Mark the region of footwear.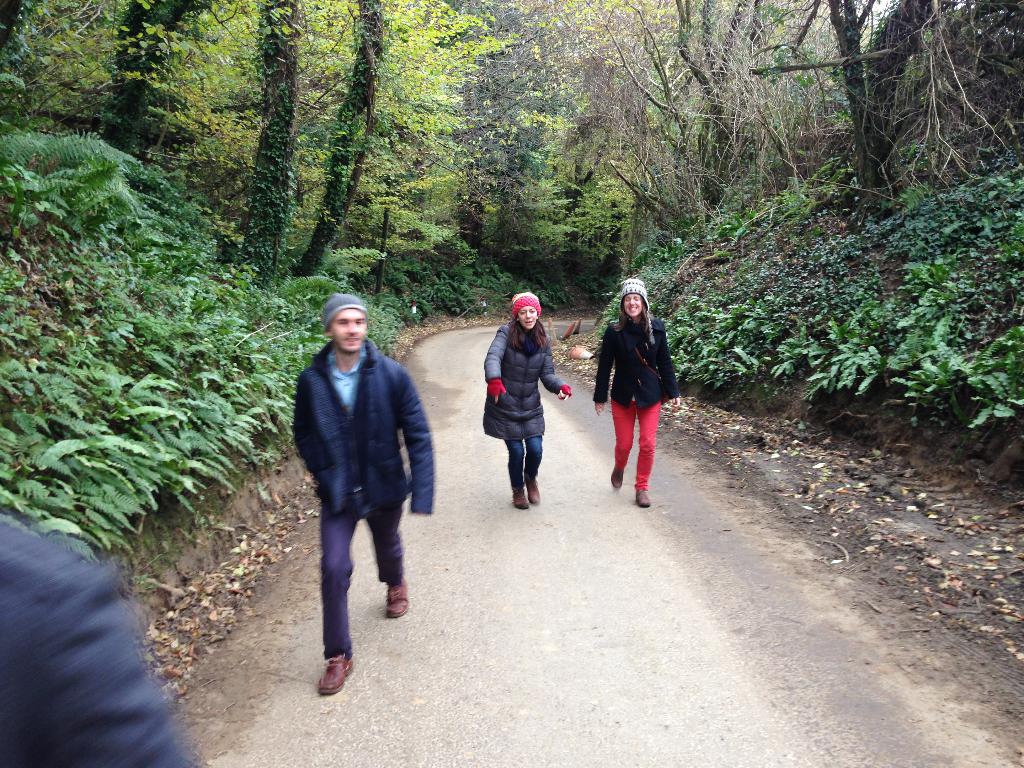
Region: x1=509, y1=482, x2=529, y2=508.
